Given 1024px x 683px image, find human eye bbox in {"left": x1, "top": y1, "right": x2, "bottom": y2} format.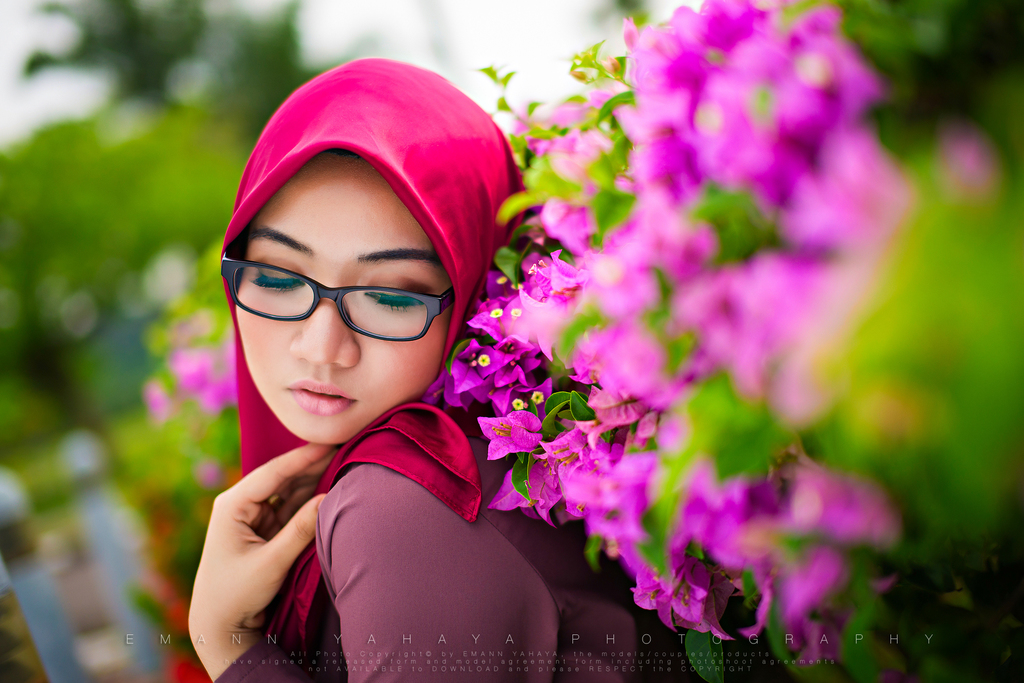
{"left": 355, "top": 272, "right": 440, "bottom": 309}.
